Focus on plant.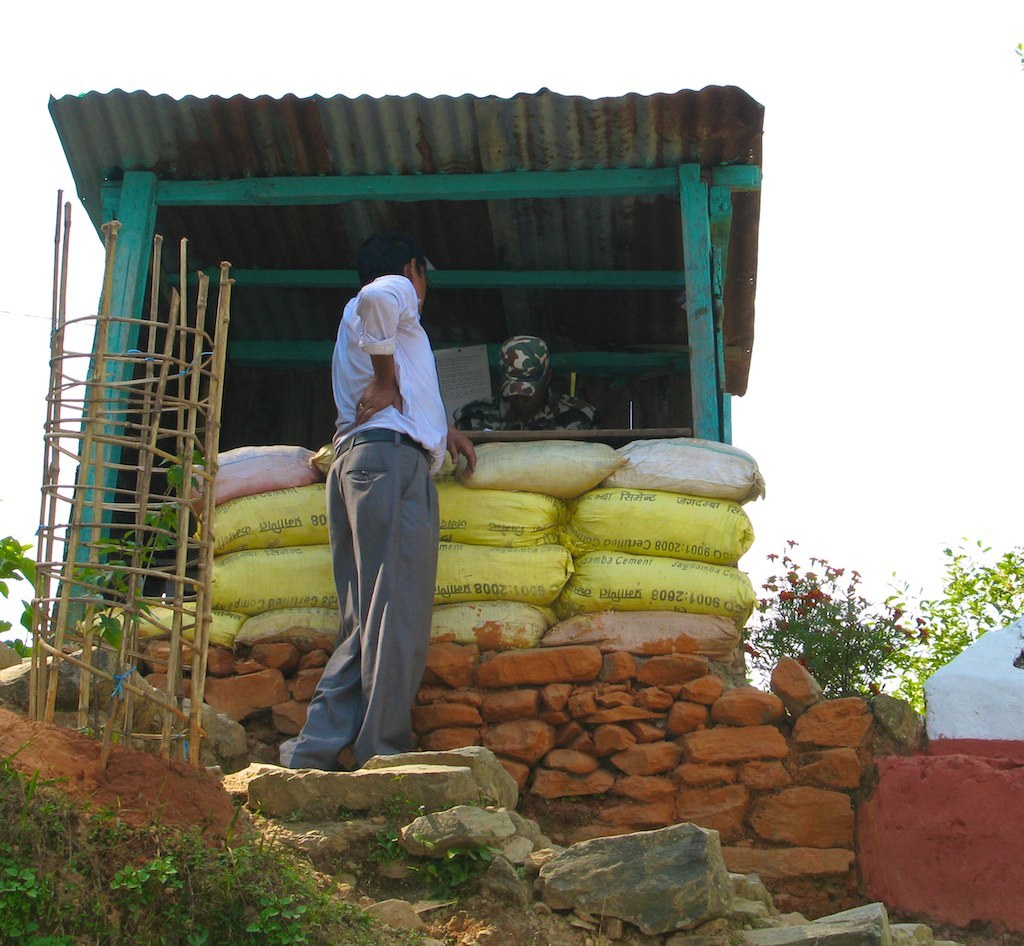
Focused at box=[882, 534, 1023, 711].
